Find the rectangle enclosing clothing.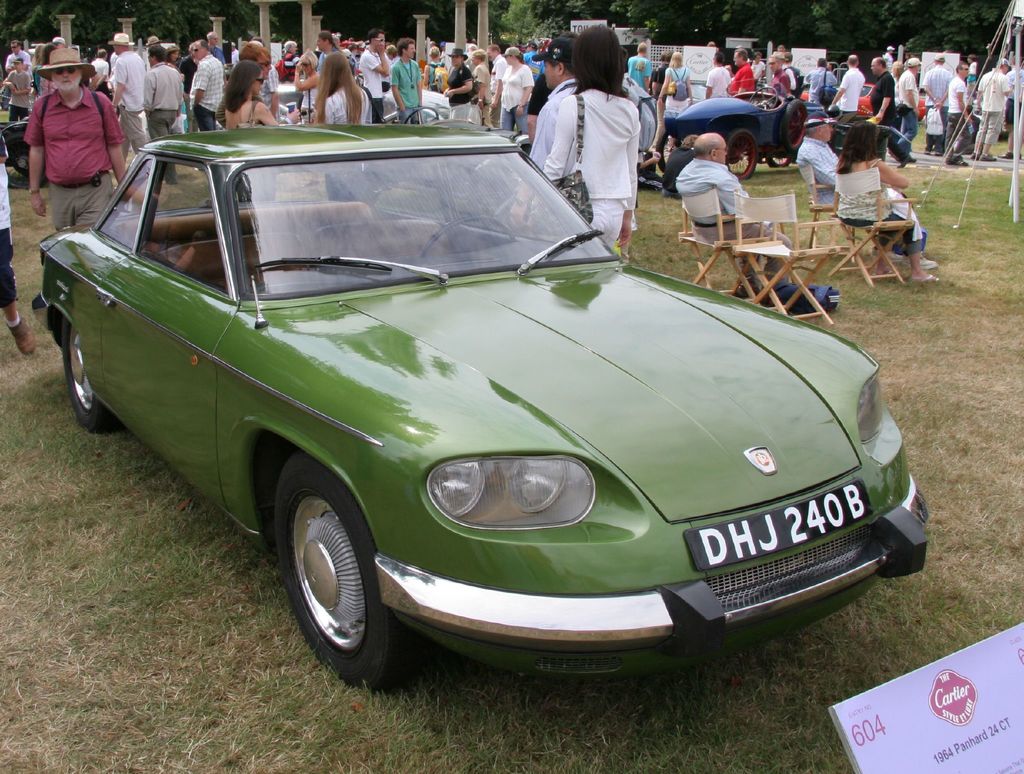
bbox=[108, 51, 143, 158].
